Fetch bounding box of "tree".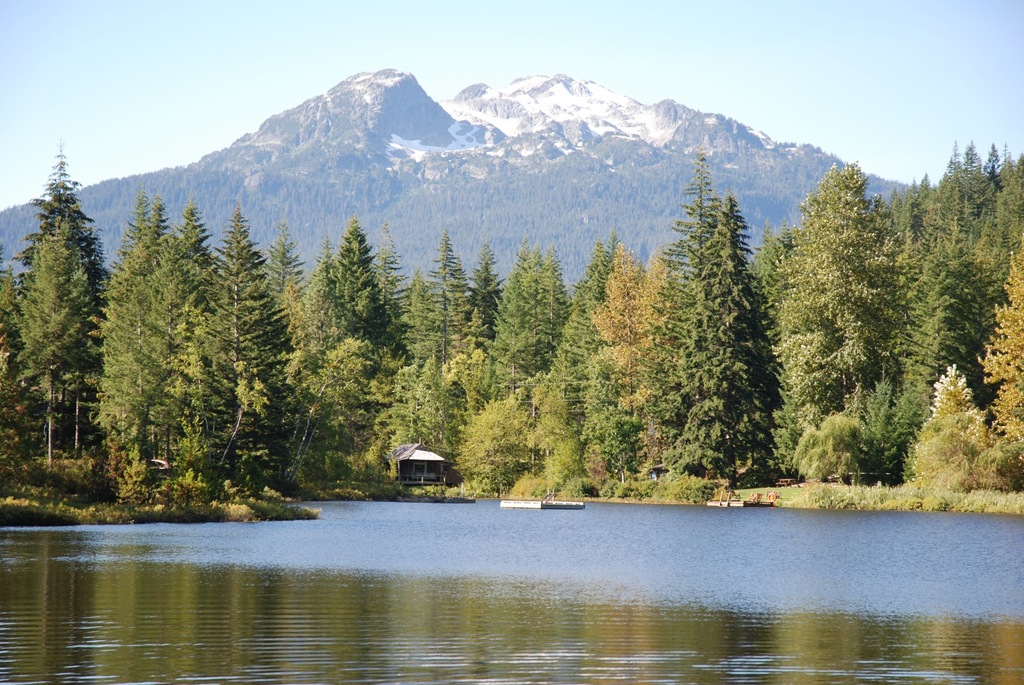
Bbox: (left=75, top=186, right=186, bottom=492).
